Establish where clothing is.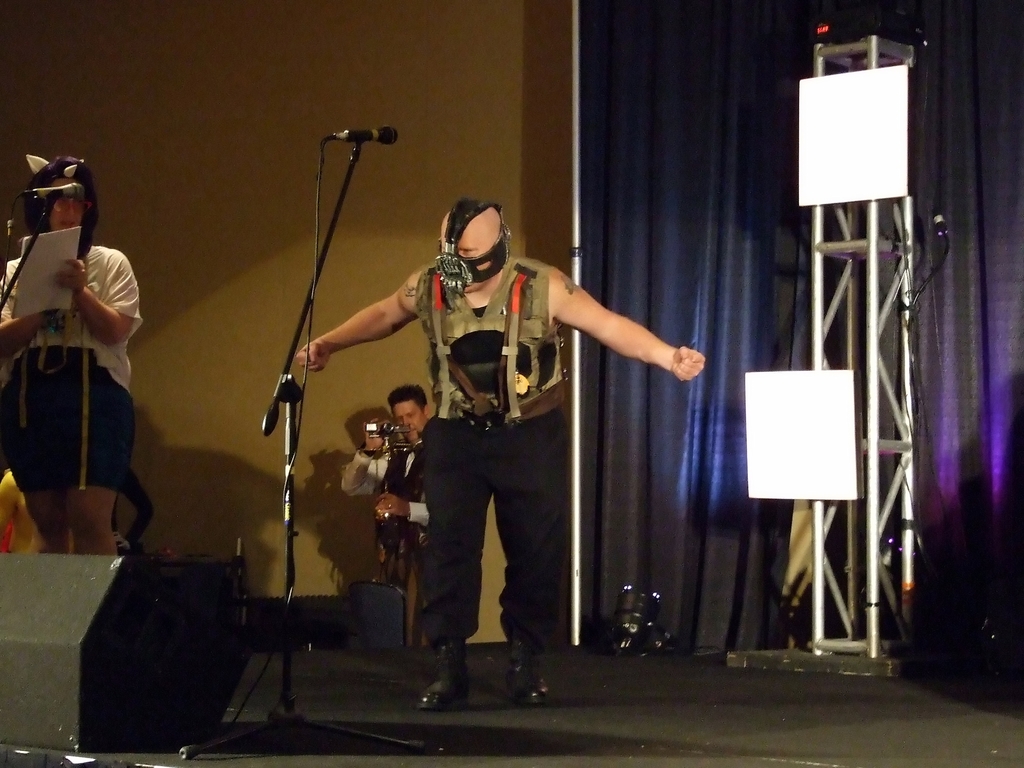
Established at bbox(339, 440, 431, 633).
